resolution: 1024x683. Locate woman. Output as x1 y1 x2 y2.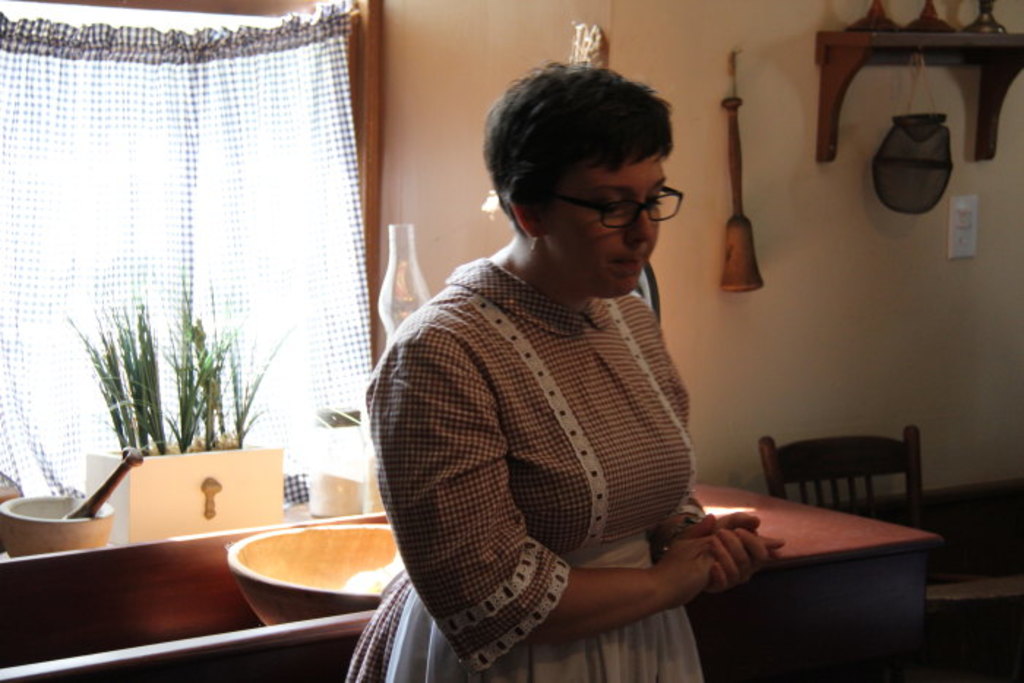
344 53 780 682.
